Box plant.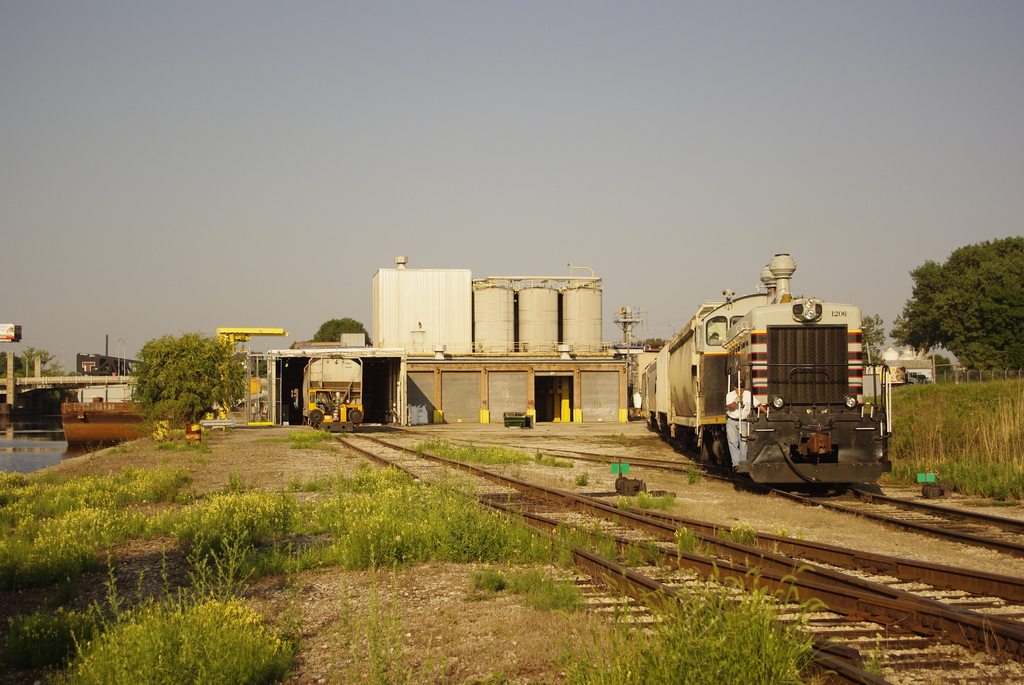
{"x1": 81, "y1": 436, "x2": 105, "y2": 461}.
